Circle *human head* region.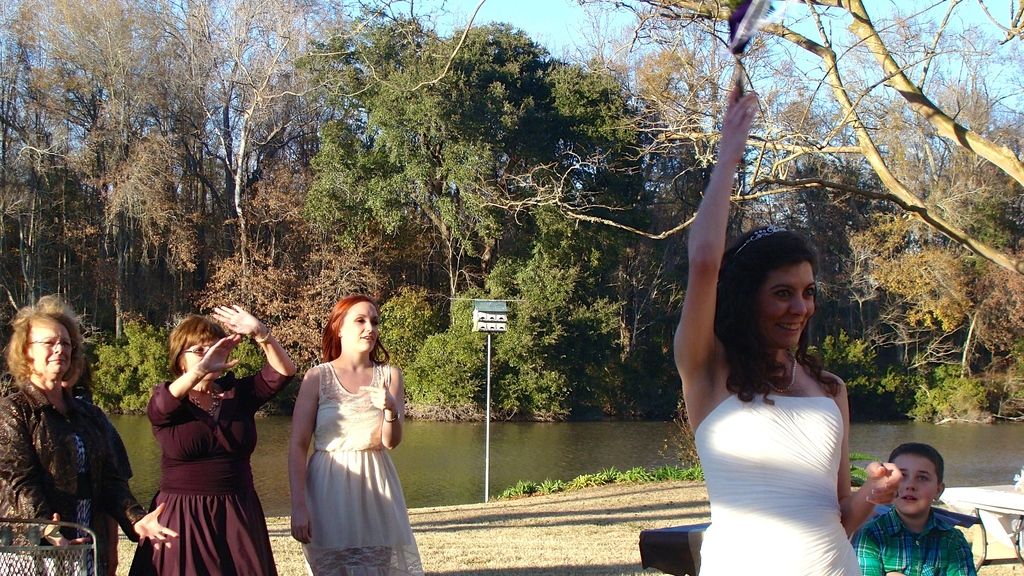
Region: (12,294,84,374).
